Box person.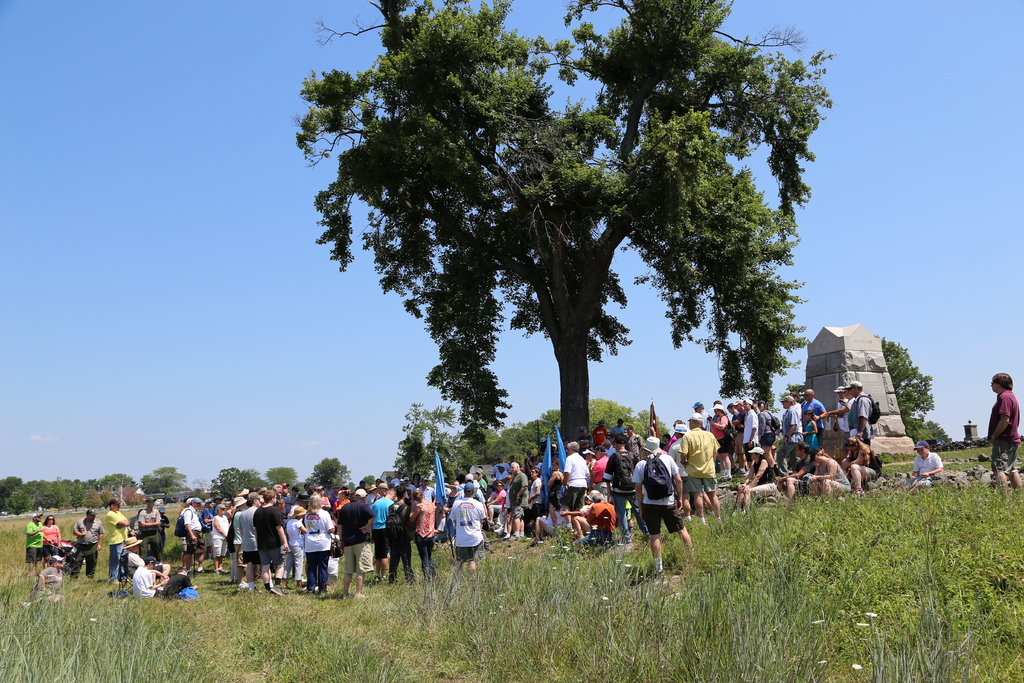
Rect(212, 508, 225, 555).
